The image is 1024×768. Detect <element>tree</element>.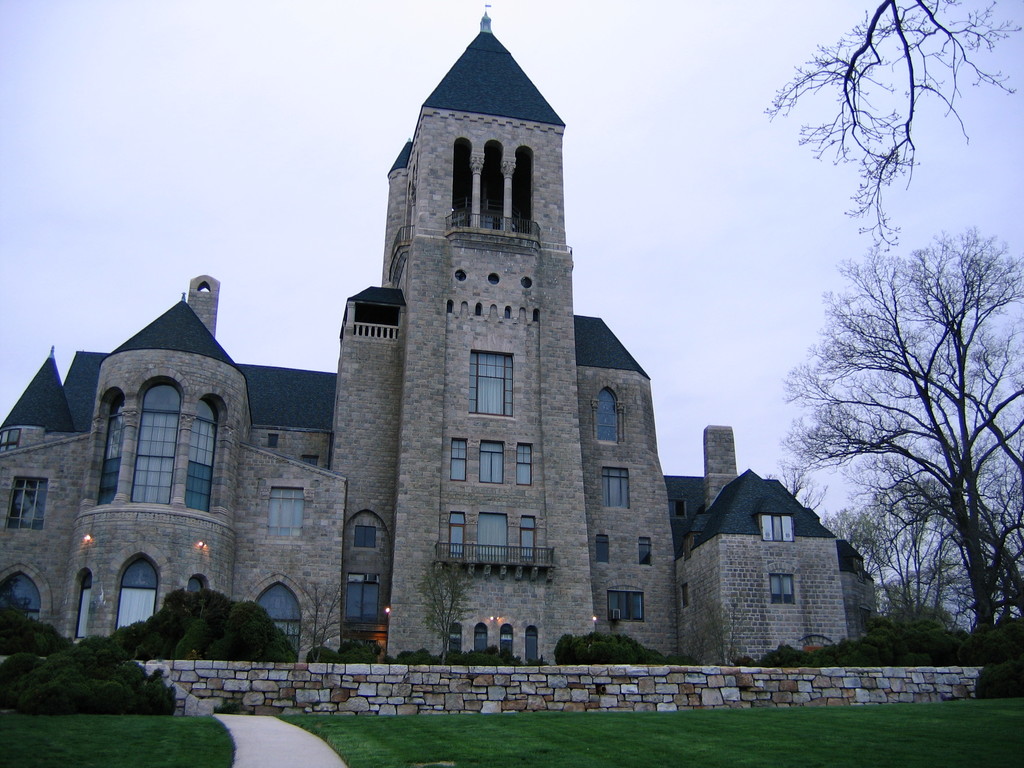
Detection: BBox(0, 595, 181, 719).
